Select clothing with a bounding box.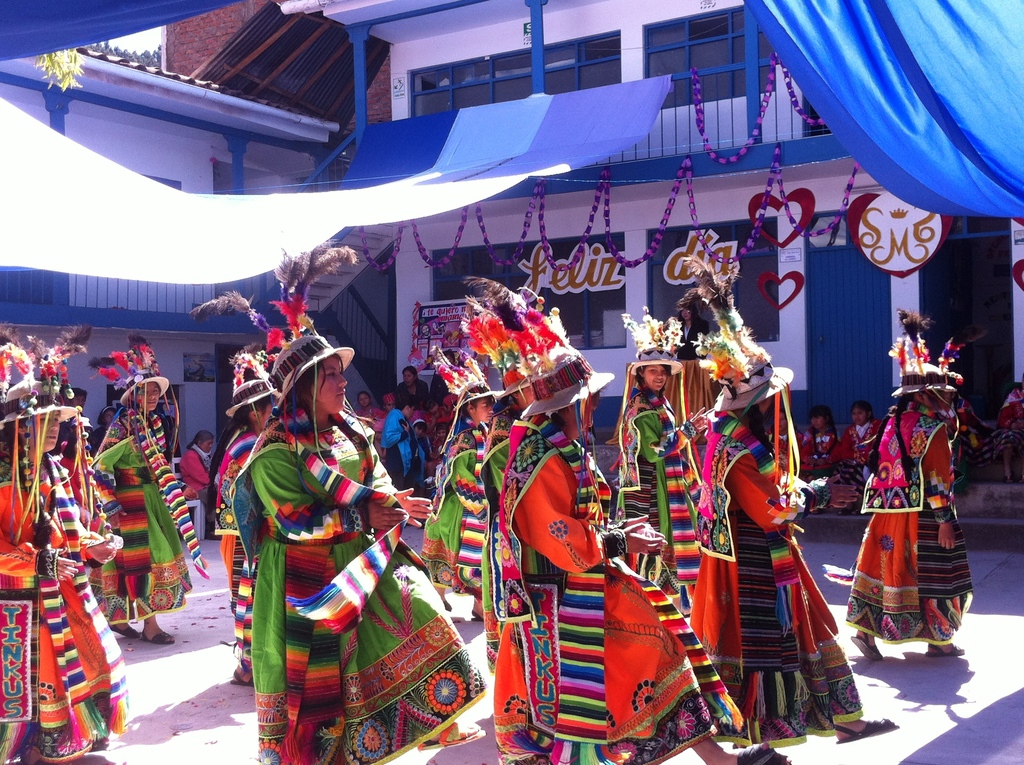
593, 394, 687, 559.
